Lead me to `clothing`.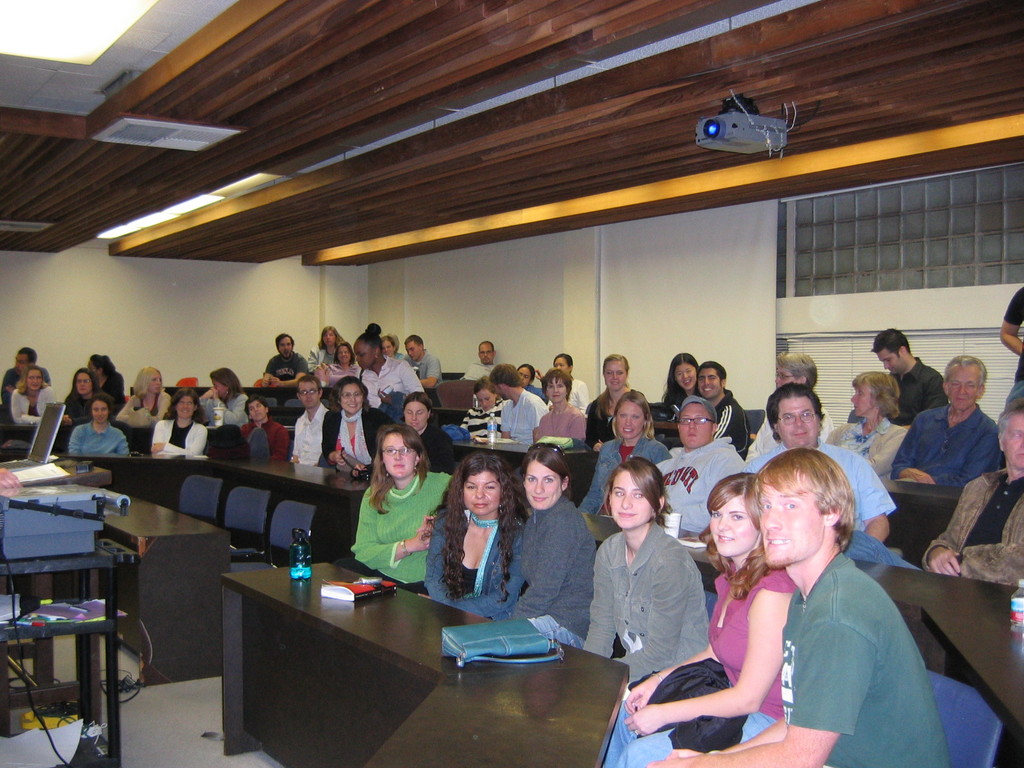
Lead to bbox=[319, 406, 397, 475].
